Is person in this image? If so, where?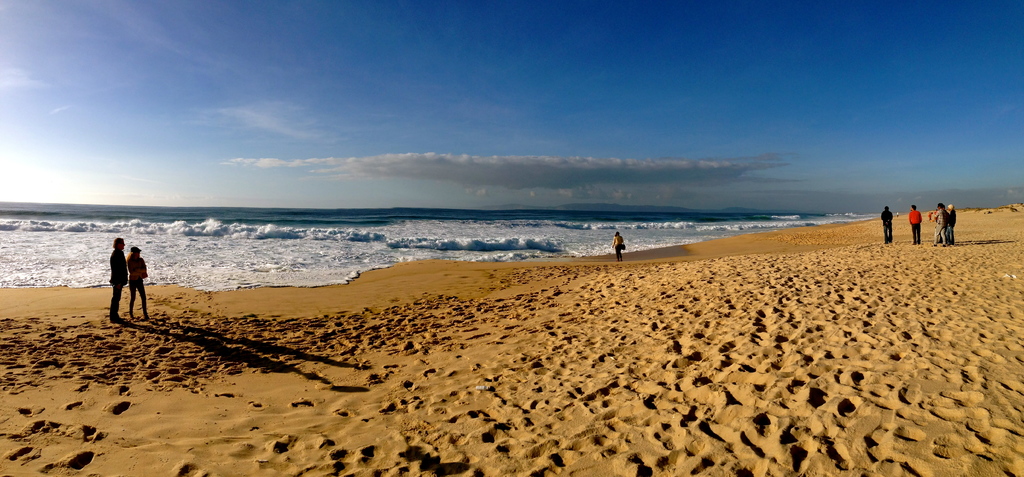
Yes, at [x1=102, y1=233, x2=129, y2=324].
